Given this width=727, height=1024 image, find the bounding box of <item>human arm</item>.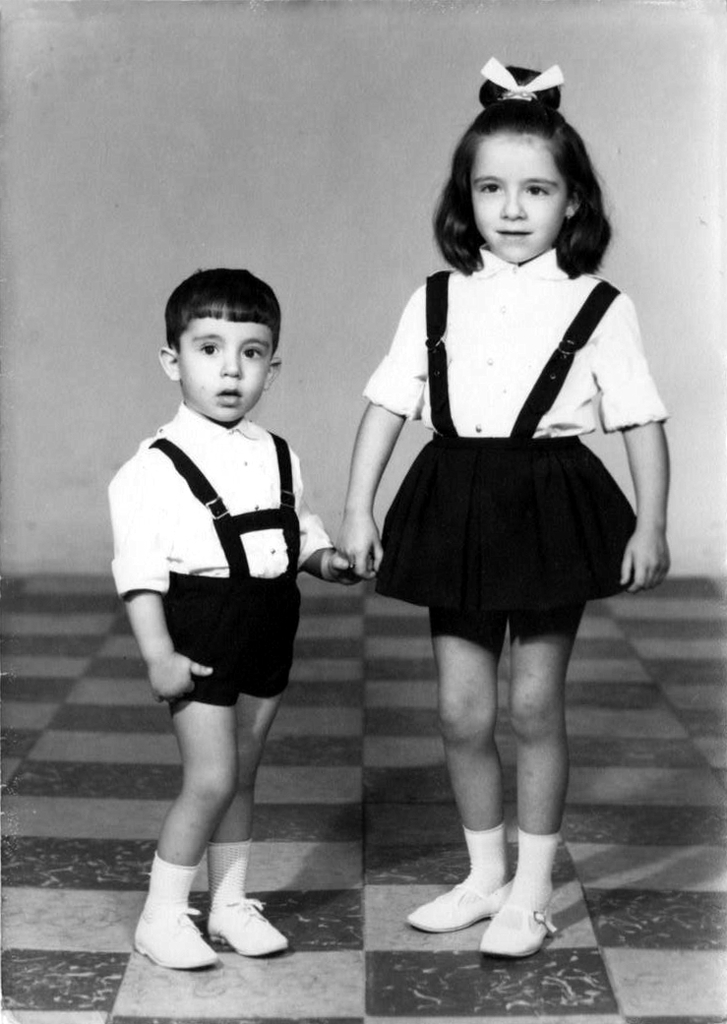
locate(290, 445, 375, 586).
